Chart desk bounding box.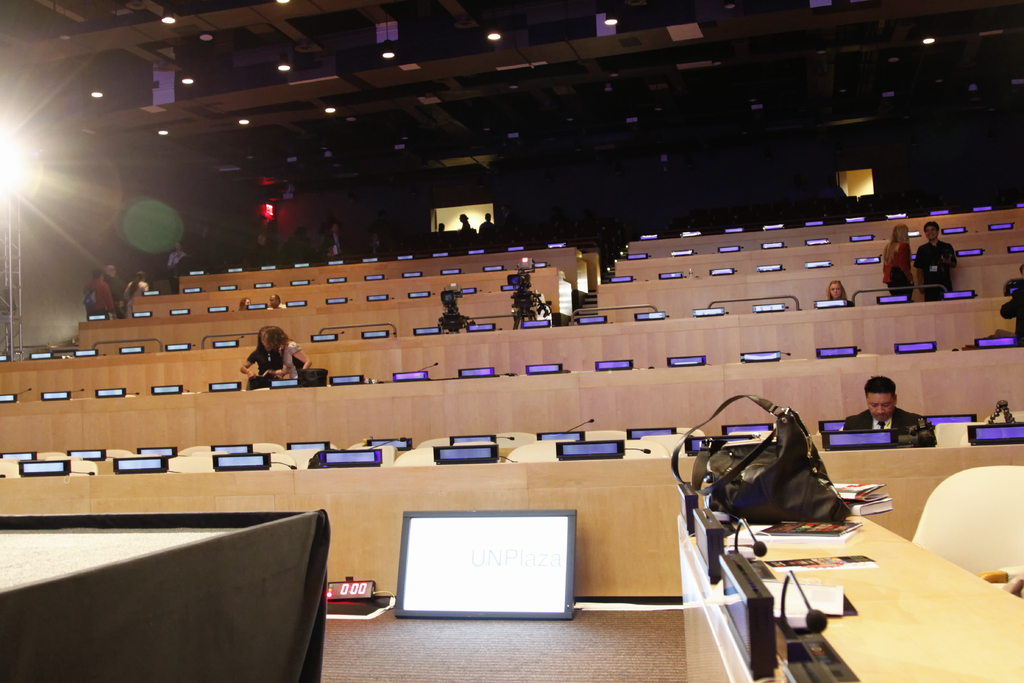
Charted: left=680, top=514, right=1023, bottom=682.
